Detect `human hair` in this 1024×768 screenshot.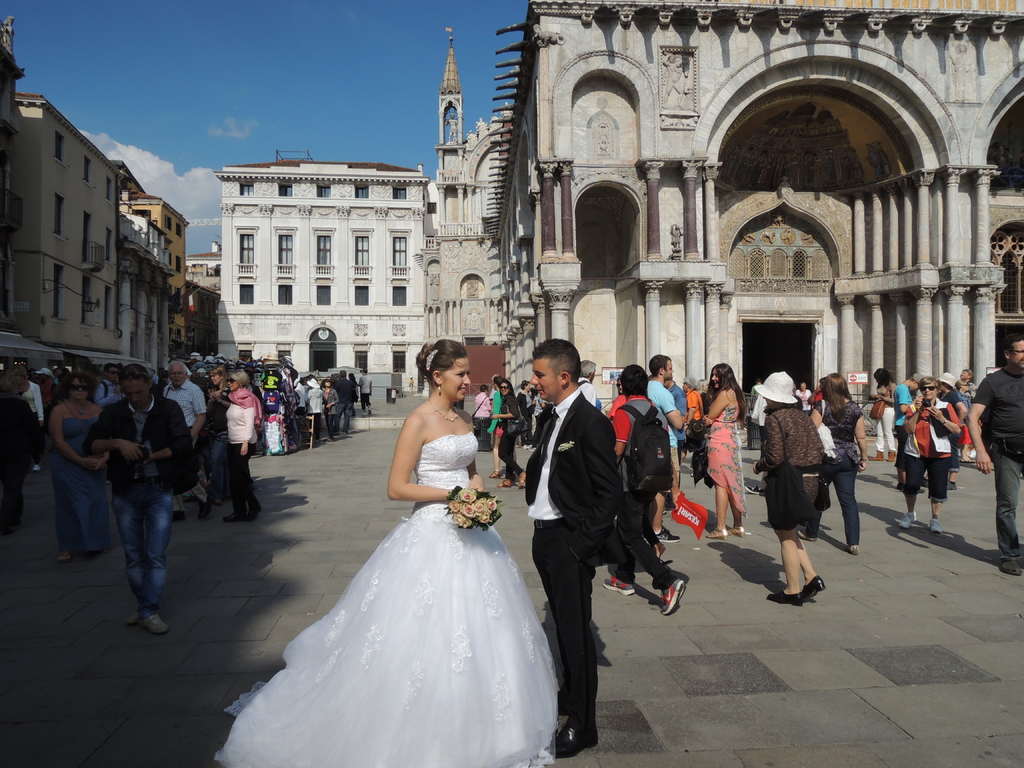
Detection: select_region(622, 362, 648, 397).
